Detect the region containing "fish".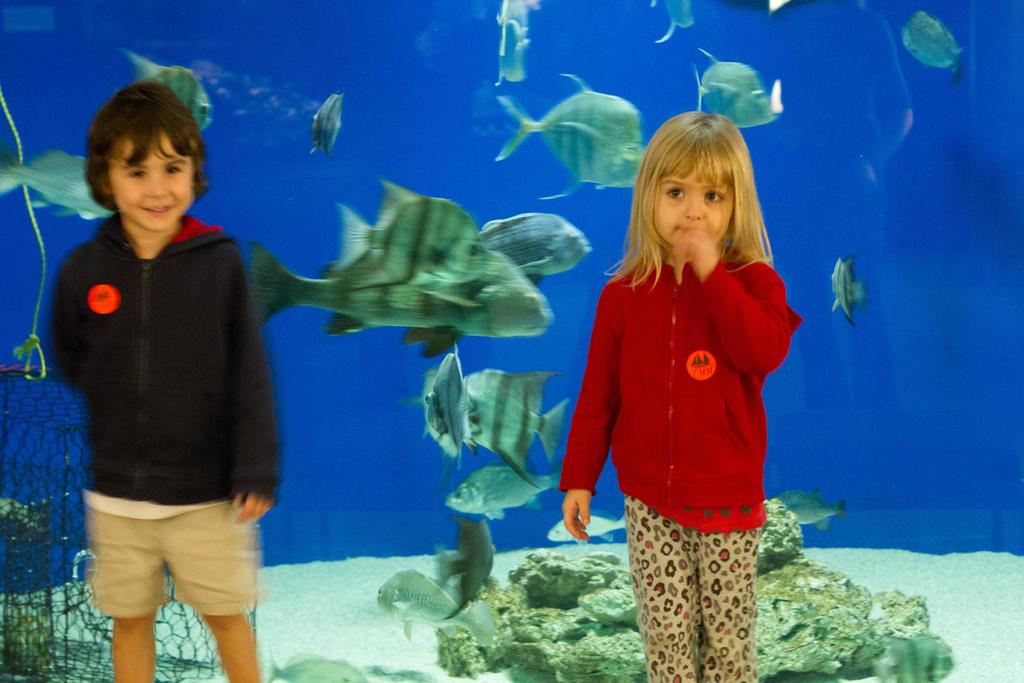
region(447, 456, 565, 522).
